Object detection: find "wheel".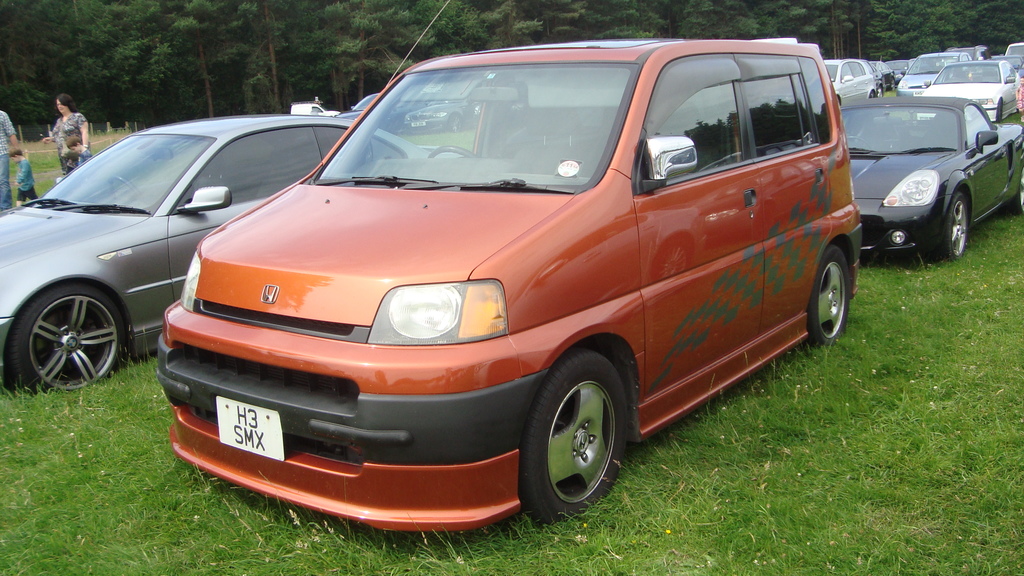
BBox(518, 345, 630, 526).
